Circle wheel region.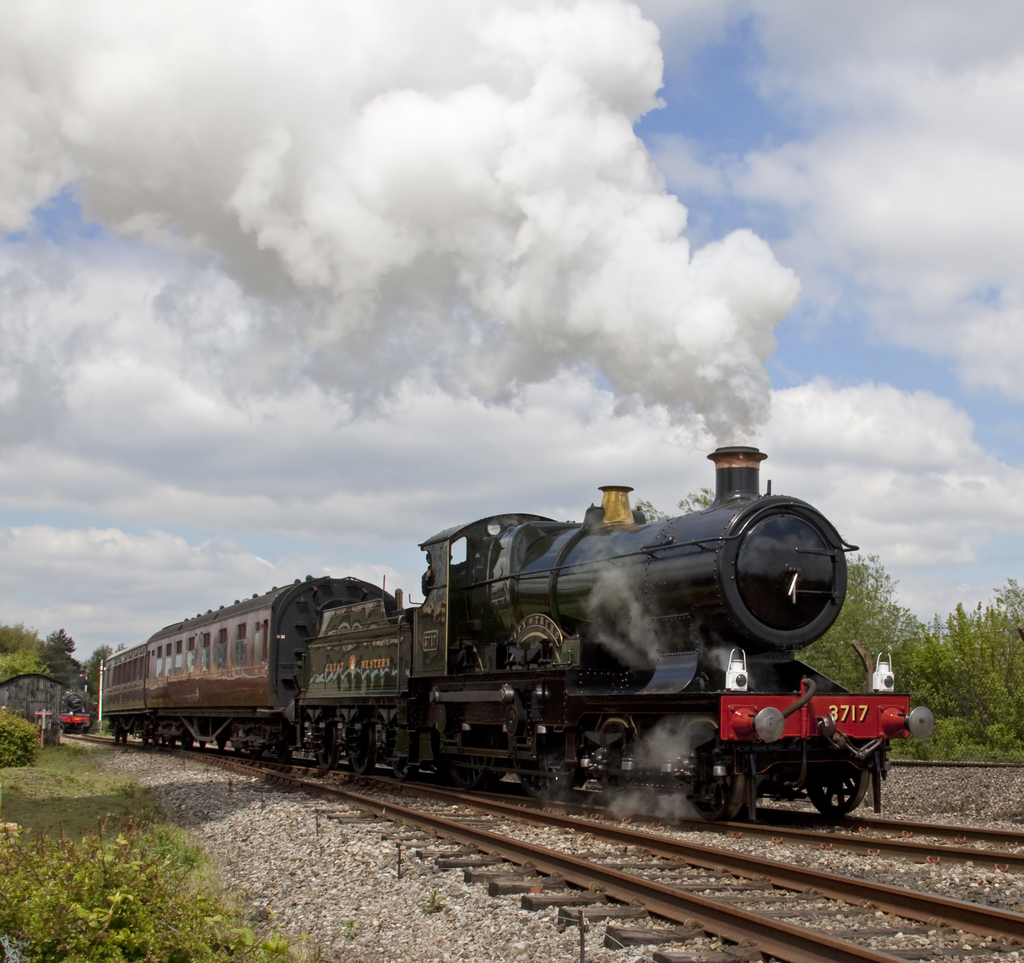
Region: 184 737 192 750.
